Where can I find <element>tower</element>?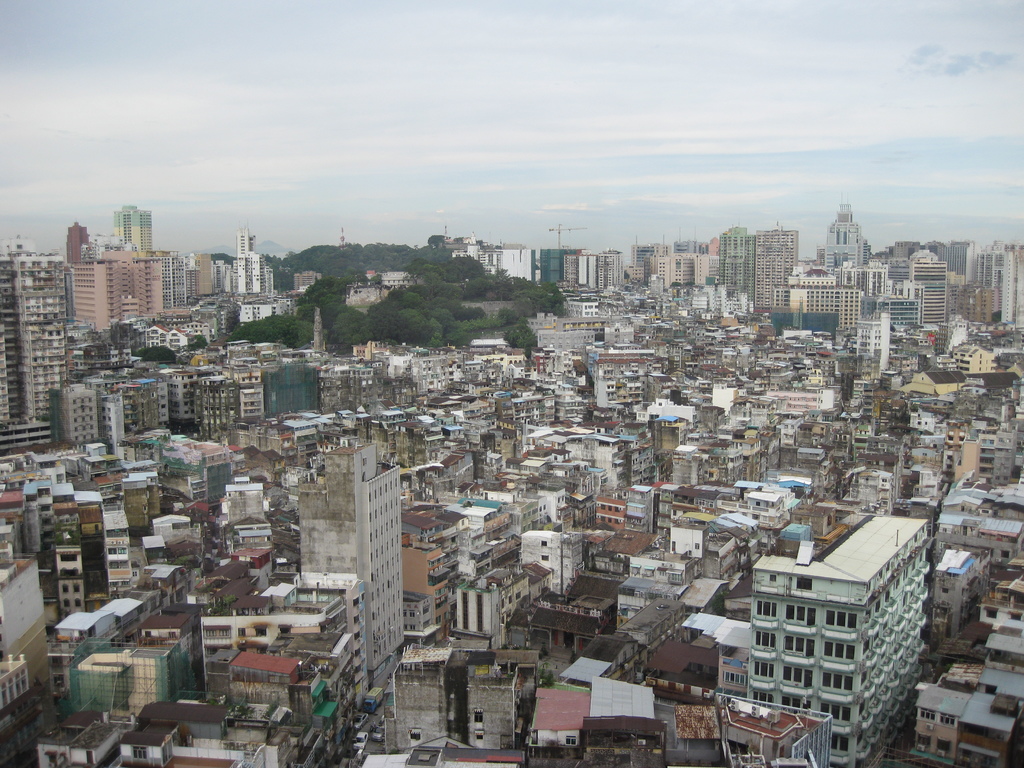
You can find it at (left=985, top=239, right=1022, bottom=330).
